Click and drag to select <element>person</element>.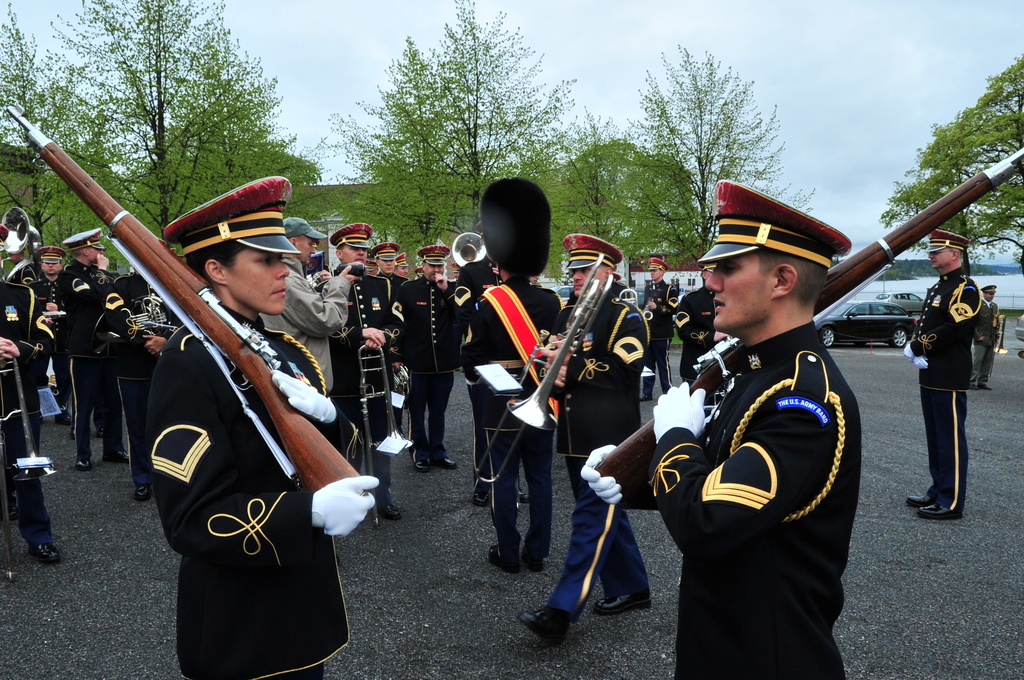
Selection: [left=145, top=174, right=381, bottom=679].
